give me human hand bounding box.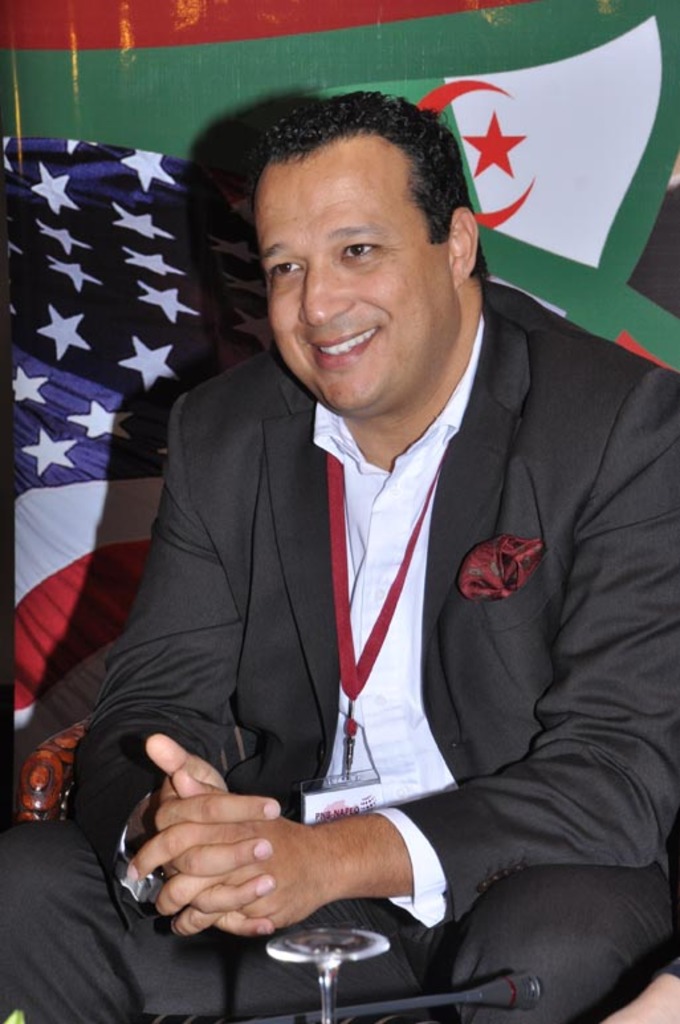
{"left": 122, "top": 767, "right": 335, "bottom": 928}.
